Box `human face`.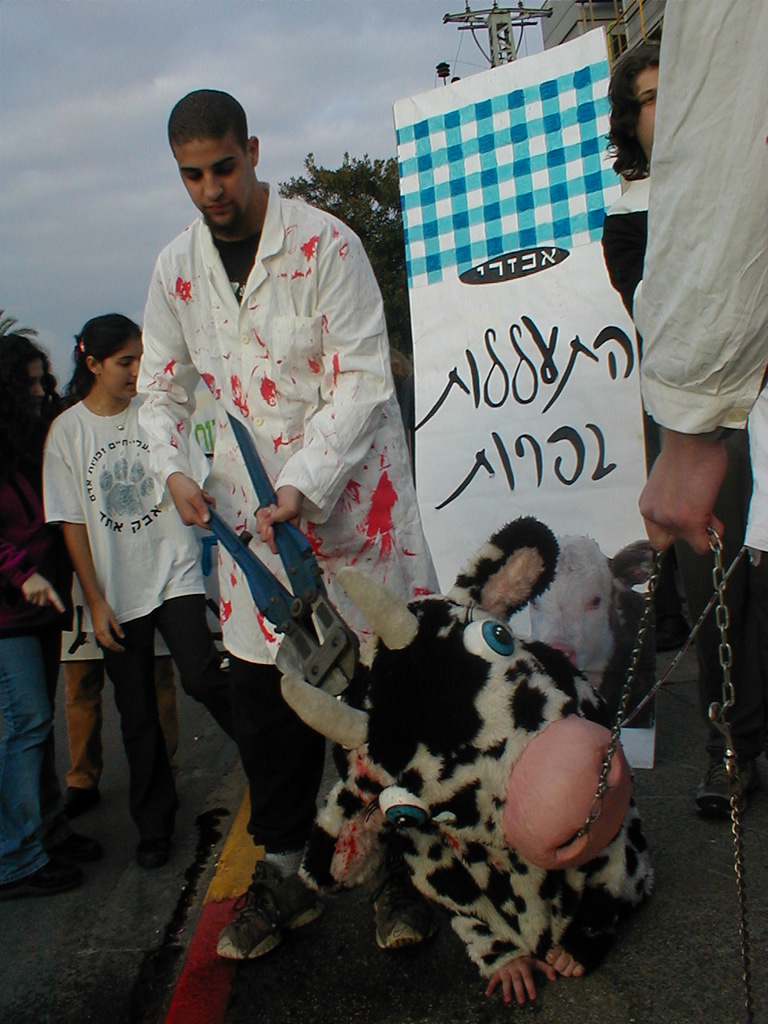
region(102, 346, 141, 401).
